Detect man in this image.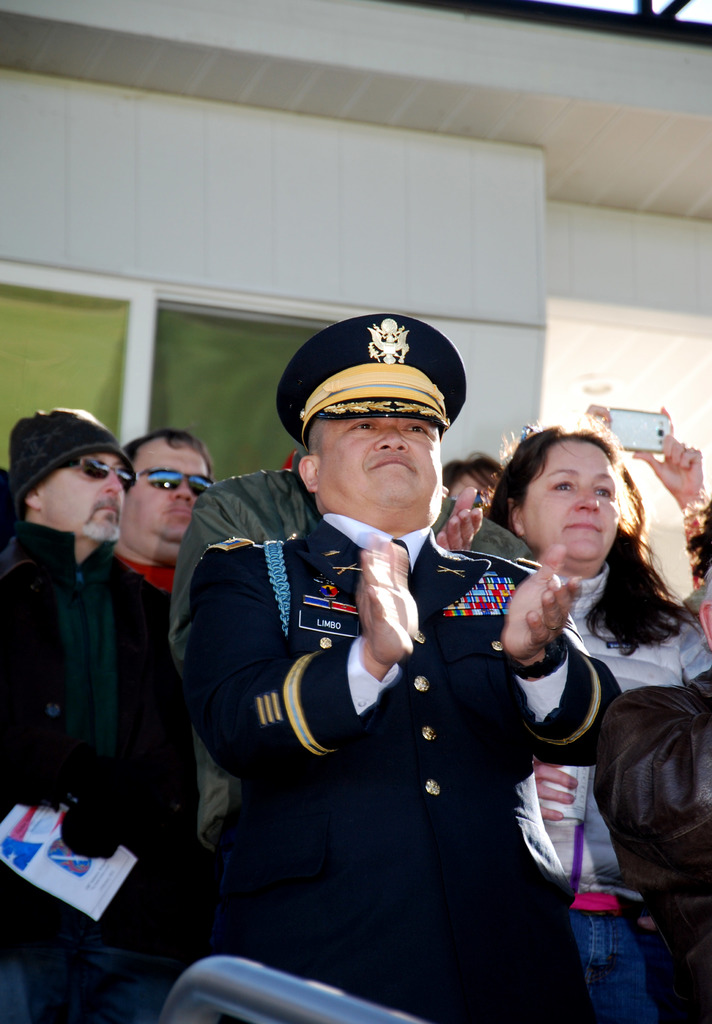
Detection: locate(0, 407, 171, 1023).
